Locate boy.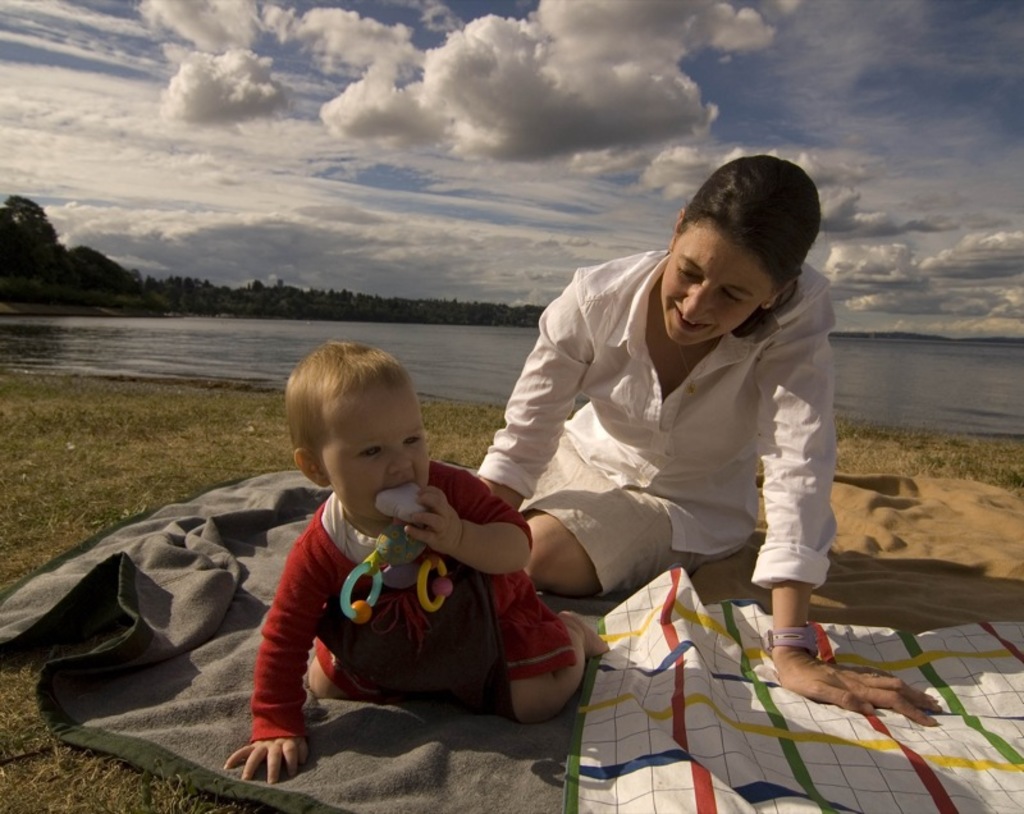
Bounding box: bbox(224, 340, 611, 787).
